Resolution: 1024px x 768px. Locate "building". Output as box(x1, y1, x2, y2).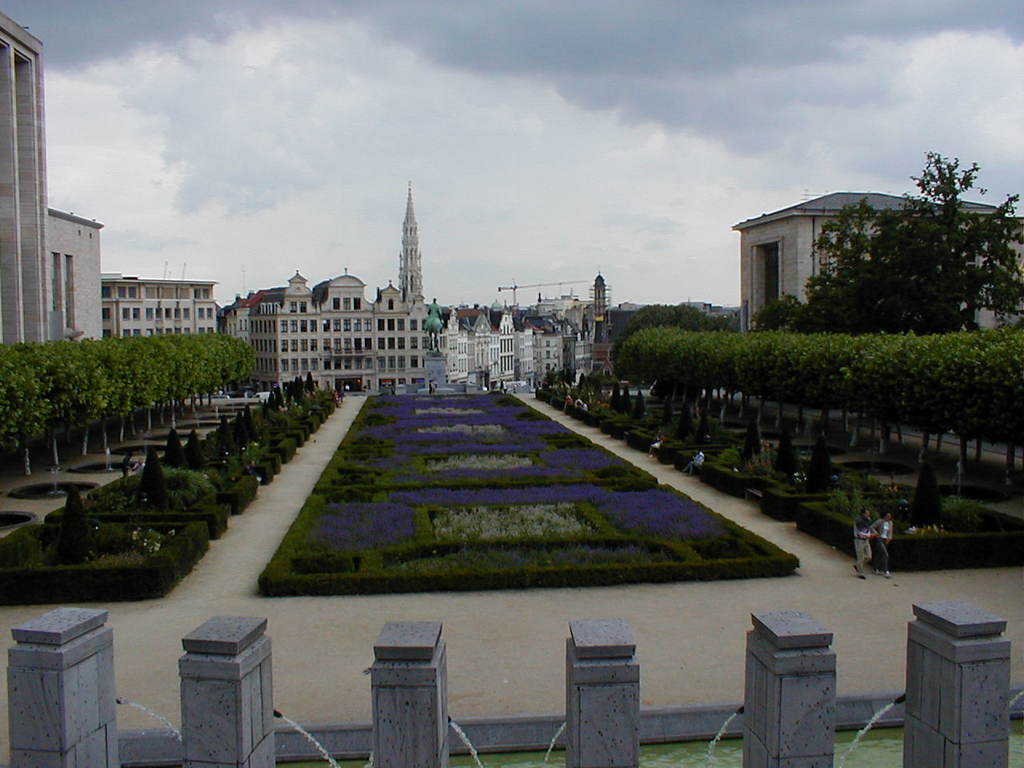
box(434, 306, 601, 390).
